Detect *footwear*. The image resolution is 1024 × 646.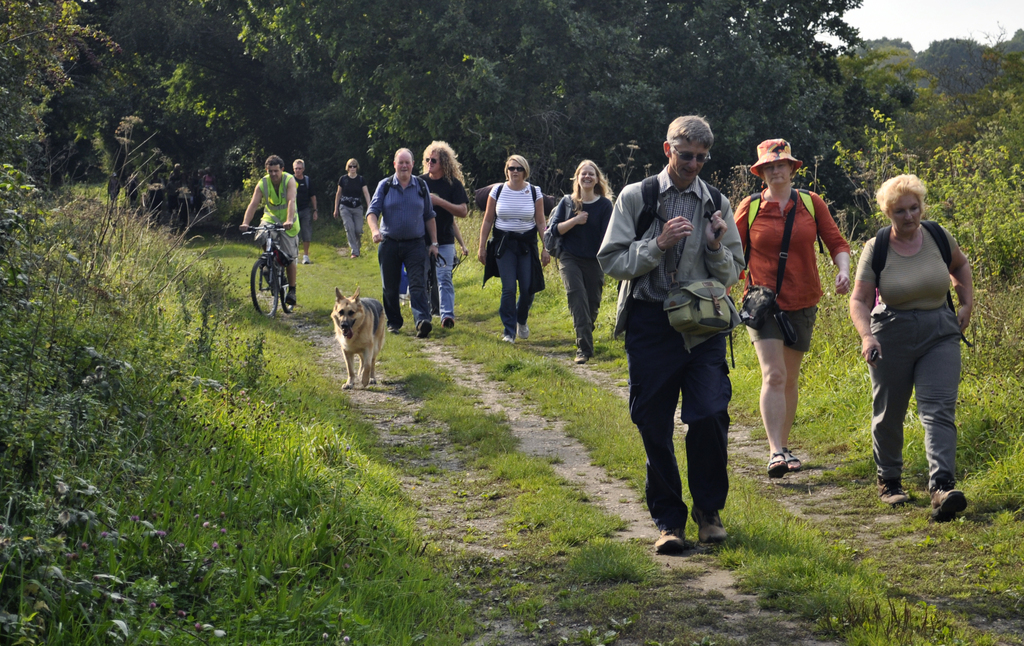
bbox(700, 515, 730, 547).
